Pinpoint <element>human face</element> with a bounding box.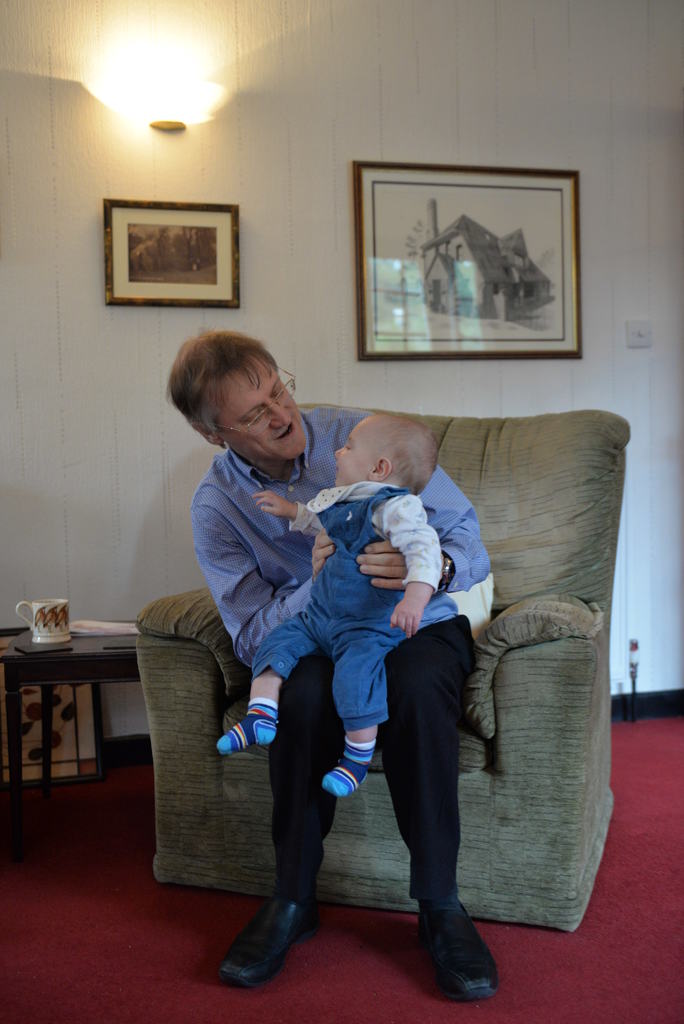
210, 360, 306, 454.
